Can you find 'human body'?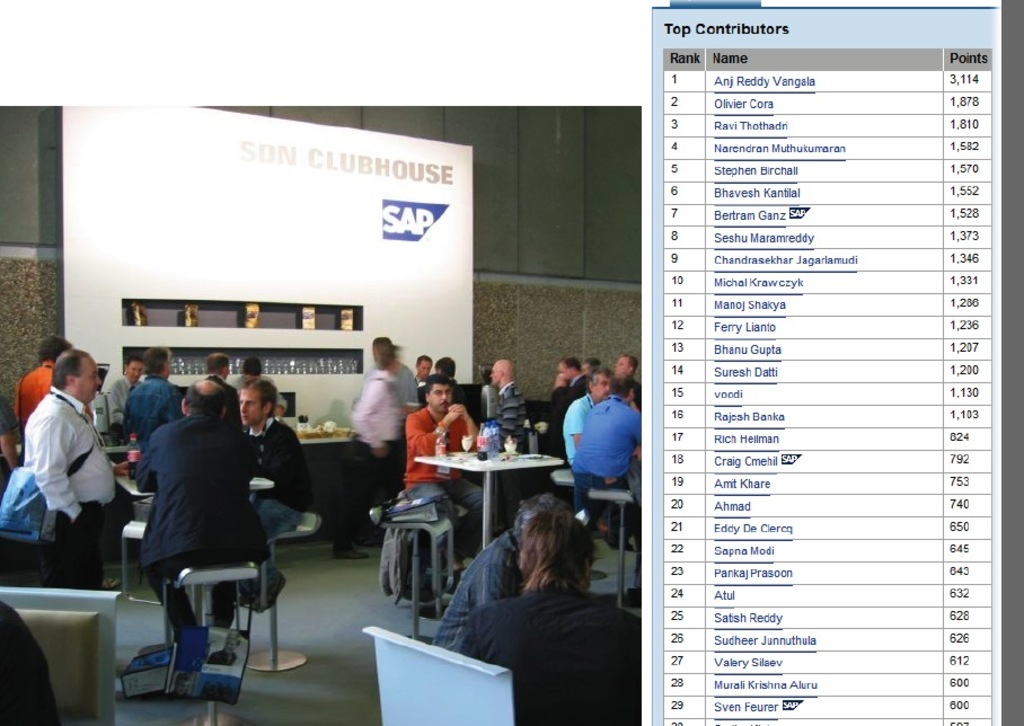
Yes, bounding box: [left=562, top=399, right=628, bottom=546].
